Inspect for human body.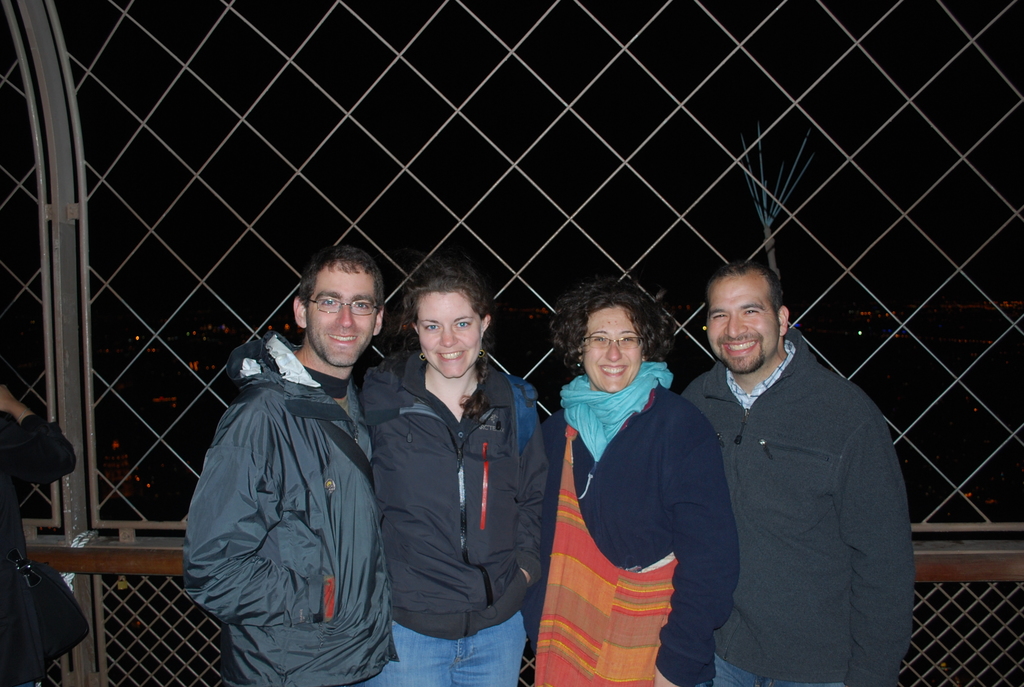
Inspection: x1=180 y1=241 x2=396 y2=686.
